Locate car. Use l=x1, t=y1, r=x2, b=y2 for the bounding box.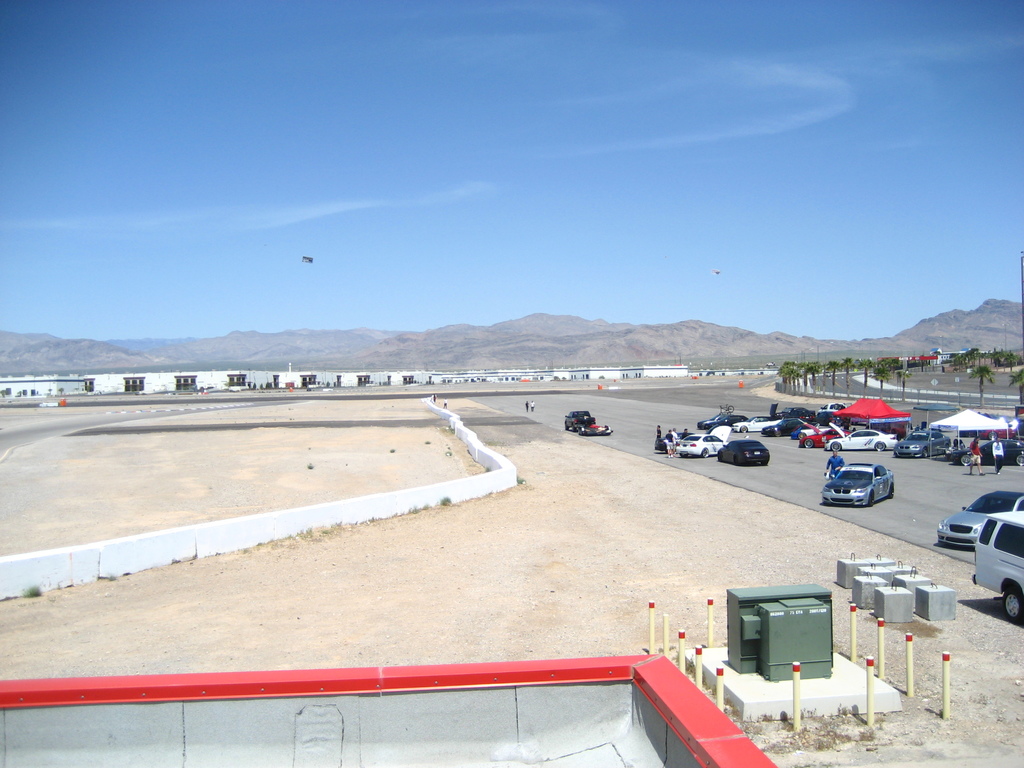
l=717, t=438, r=770, b=466.
